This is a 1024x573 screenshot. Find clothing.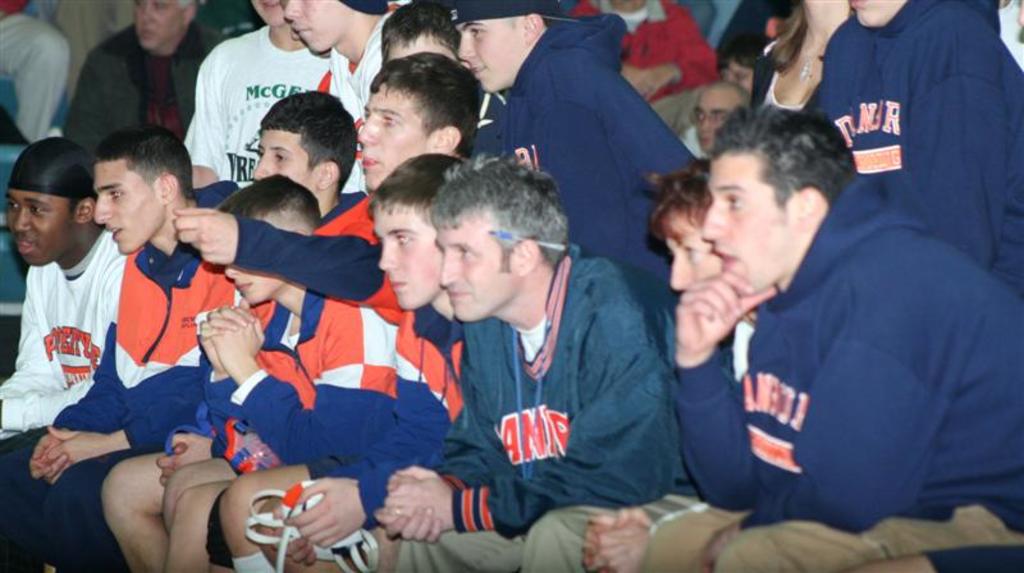
Bounding box: bbox=(198, 280, 402, 458).
